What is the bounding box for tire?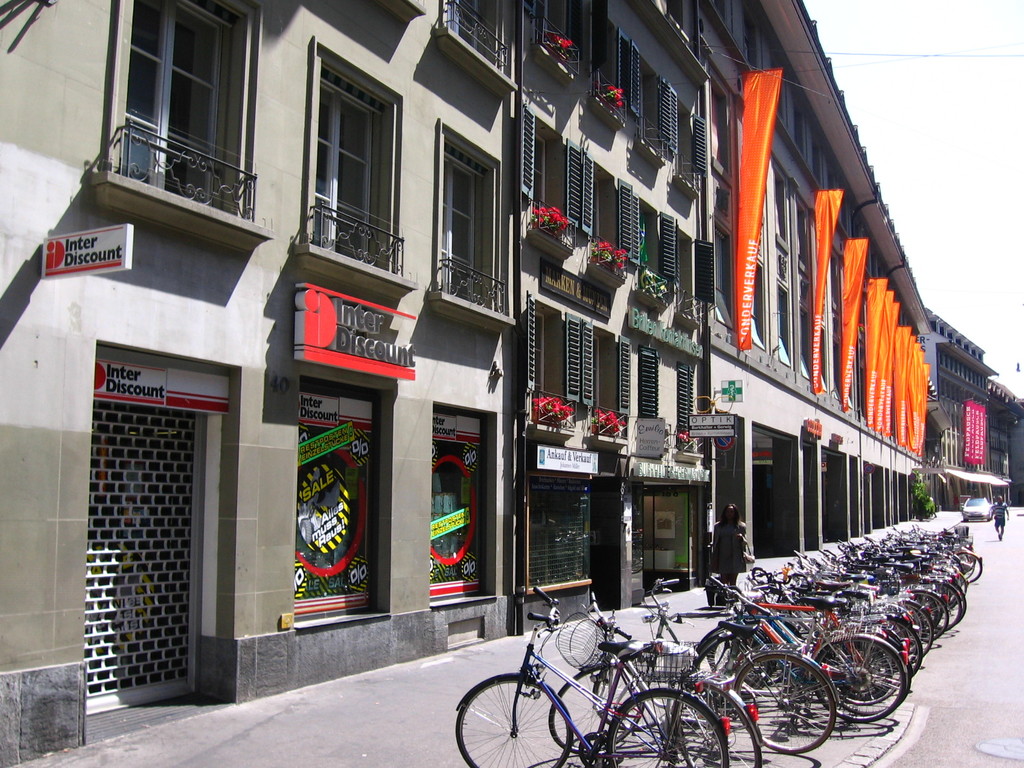
<bbox>451, 677, 571, 767</bbox>.
